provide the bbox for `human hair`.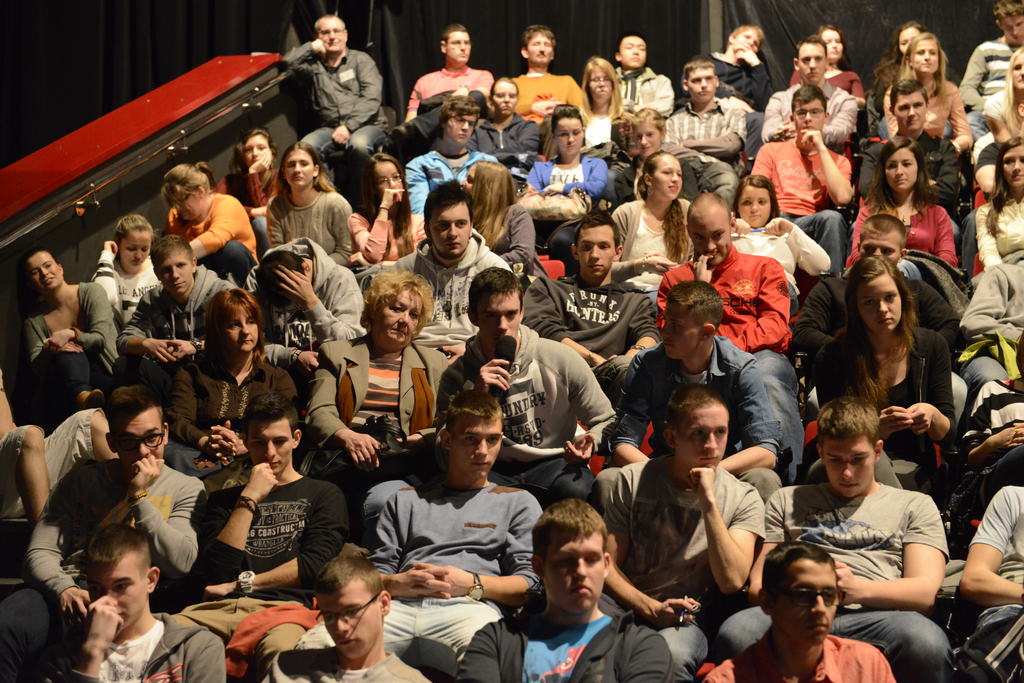
(left=728, top=22, right=764, bottom=51).
